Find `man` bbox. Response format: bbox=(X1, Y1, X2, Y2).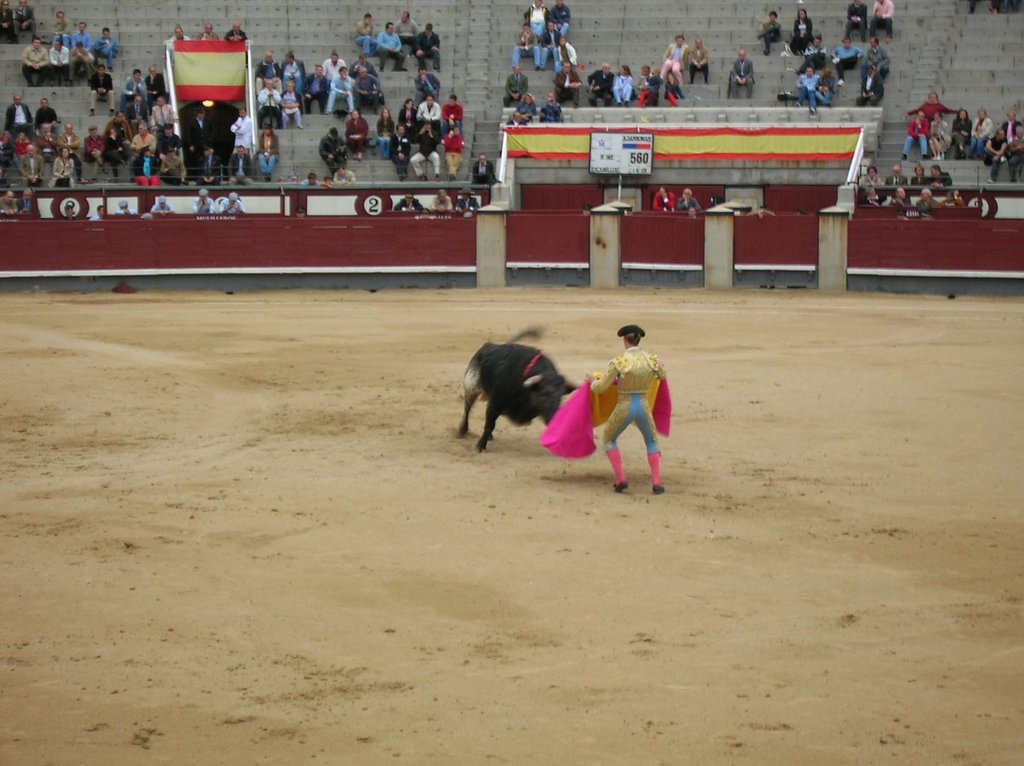
bbox=(390, 124, 417, 179).
